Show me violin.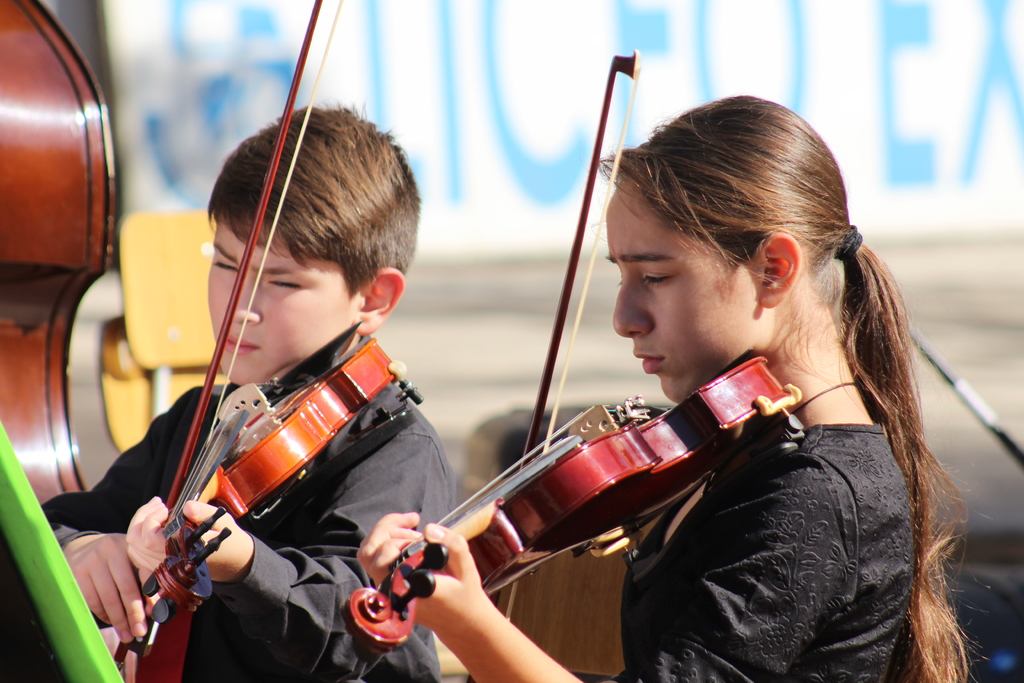
violin is here: bbox=(111, 0, 408, 682).
